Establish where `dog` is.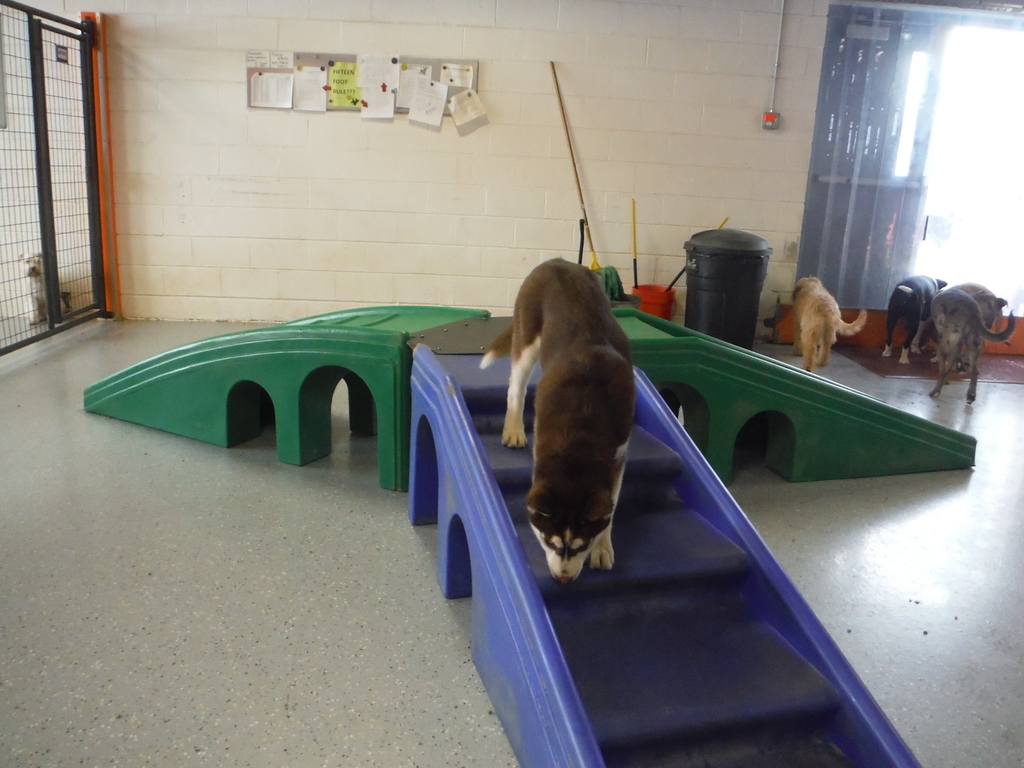
Established at select_region(888, 271, 946, 362).
